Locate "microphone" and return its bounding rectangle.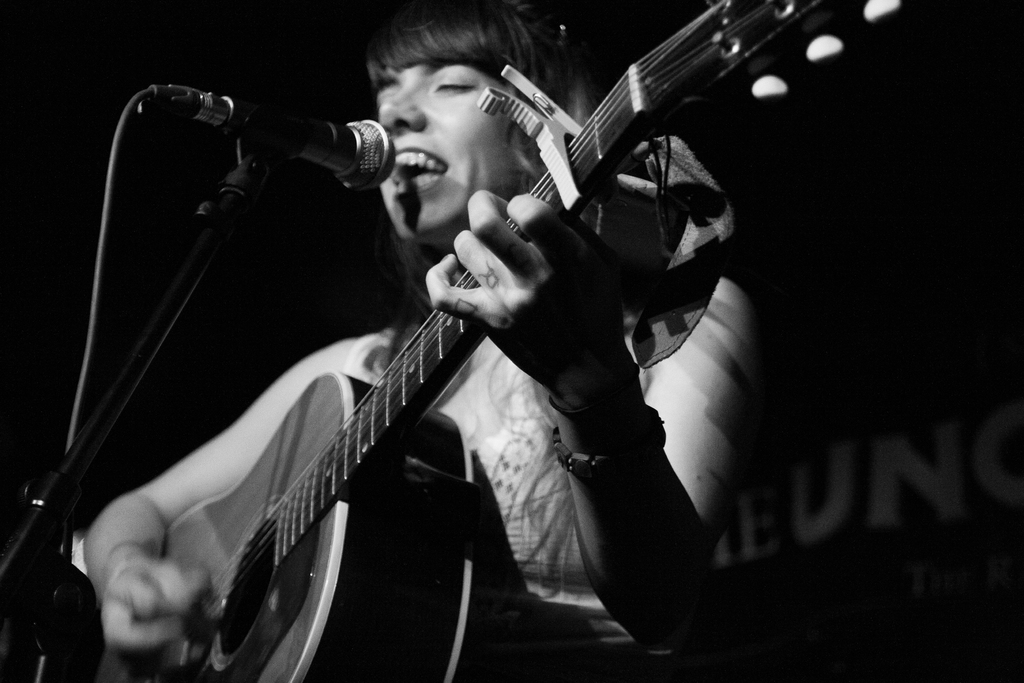
{"left": 140, "top": 95, "right": 411, "bottom": 203}.
